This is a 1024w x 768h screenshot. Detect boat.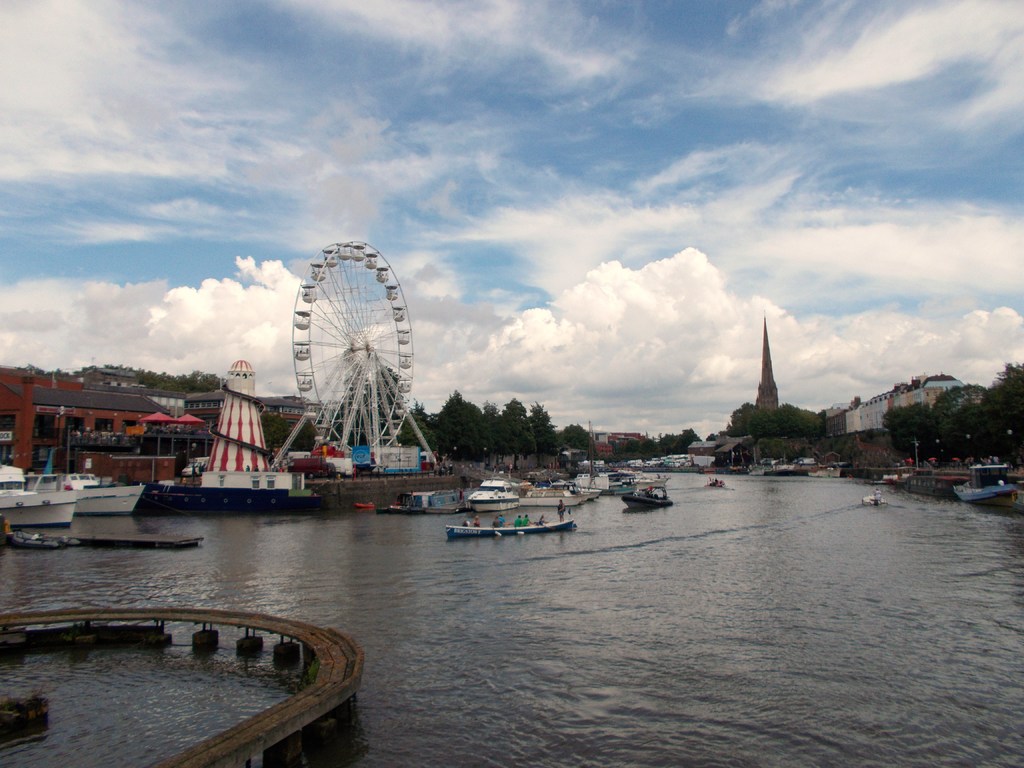
BBox(547, 473, 606, 495).
